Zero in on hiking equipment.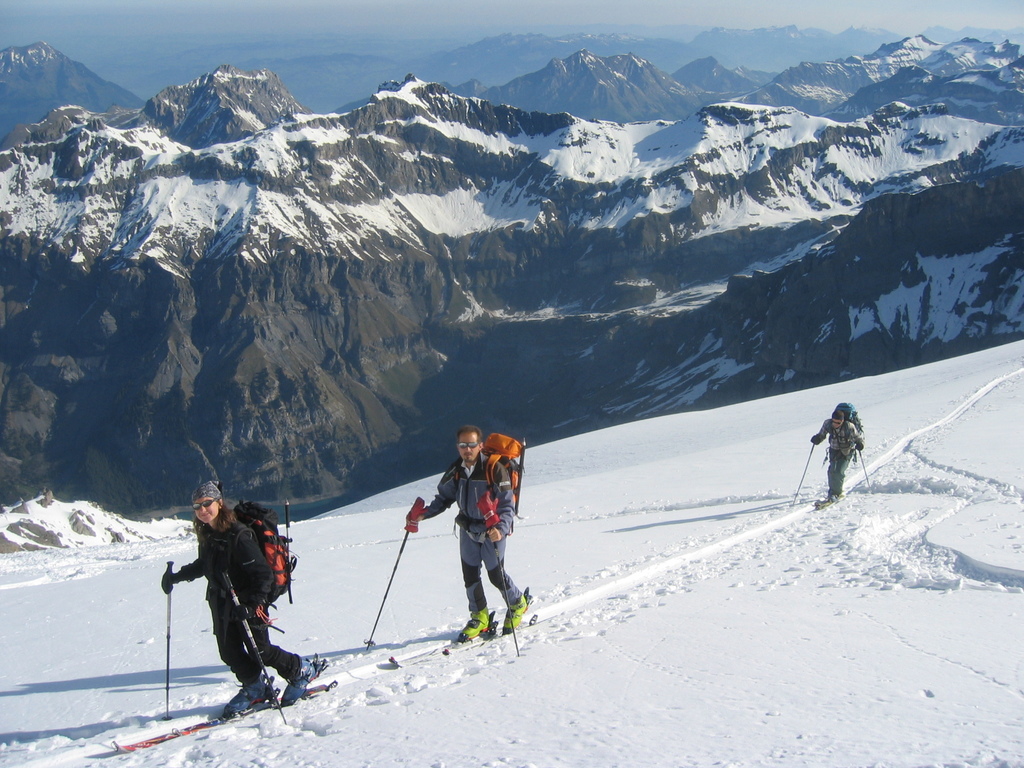
Zeroed in: (left=222, top=569, right=285, bottom=725).
